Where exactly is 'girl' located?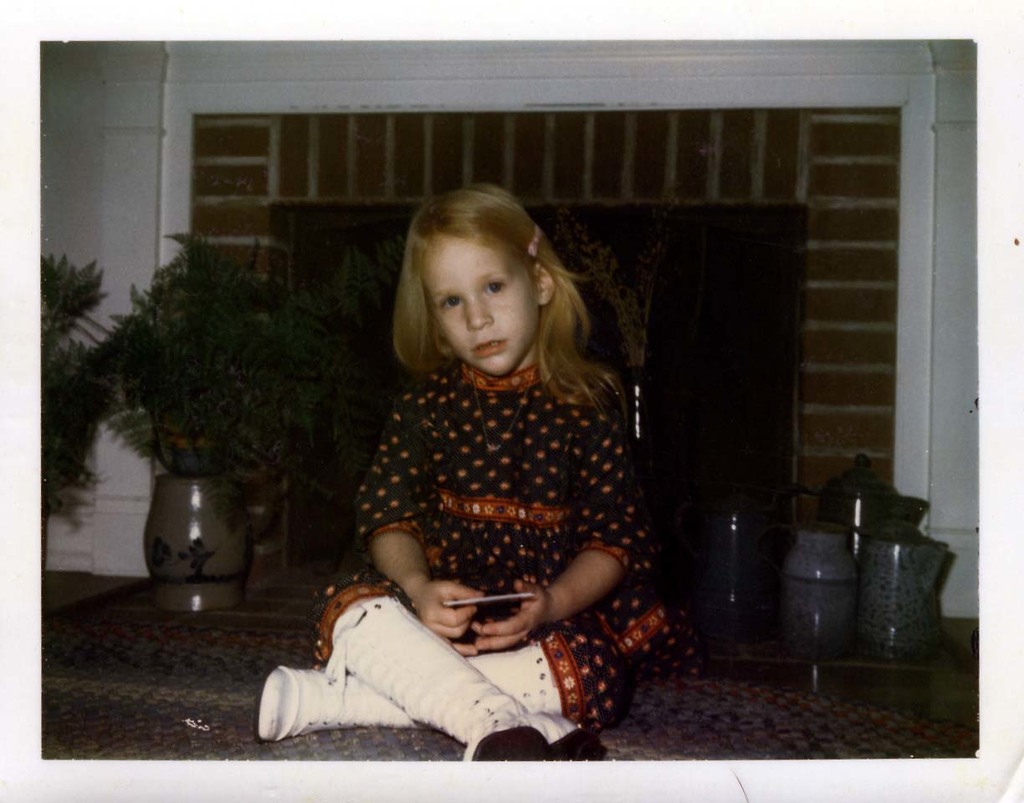
Its bounding box is (241, 176, 703, 760).
